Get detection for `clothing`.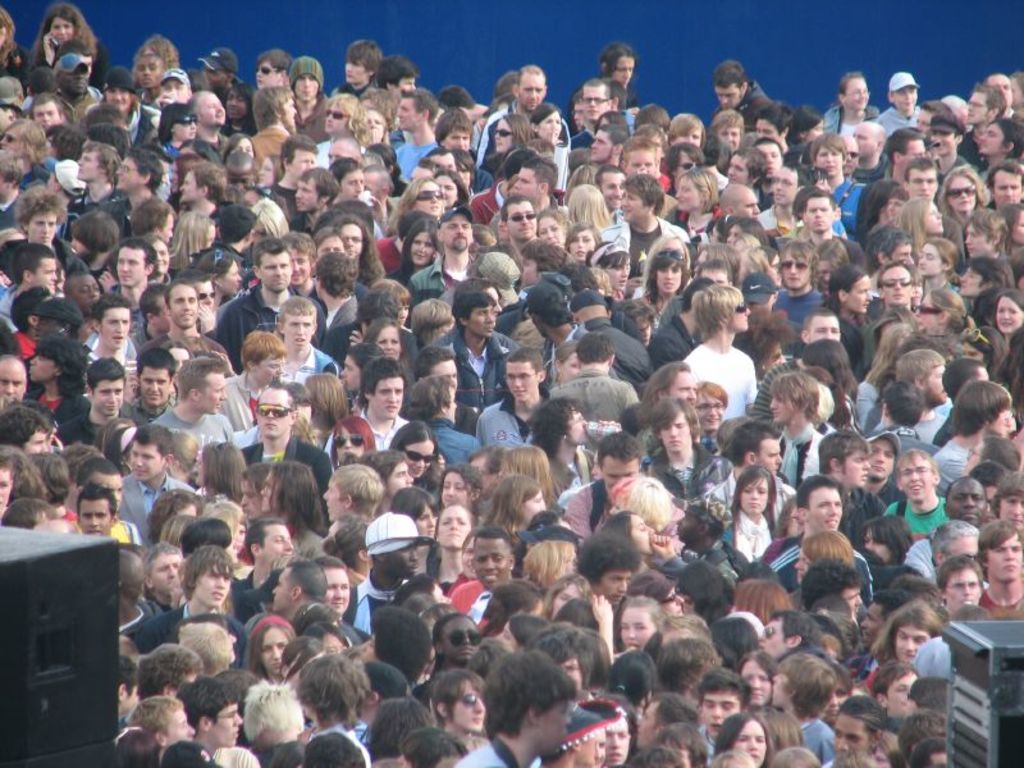
Detection: locate(246, 127, 294, 168).
